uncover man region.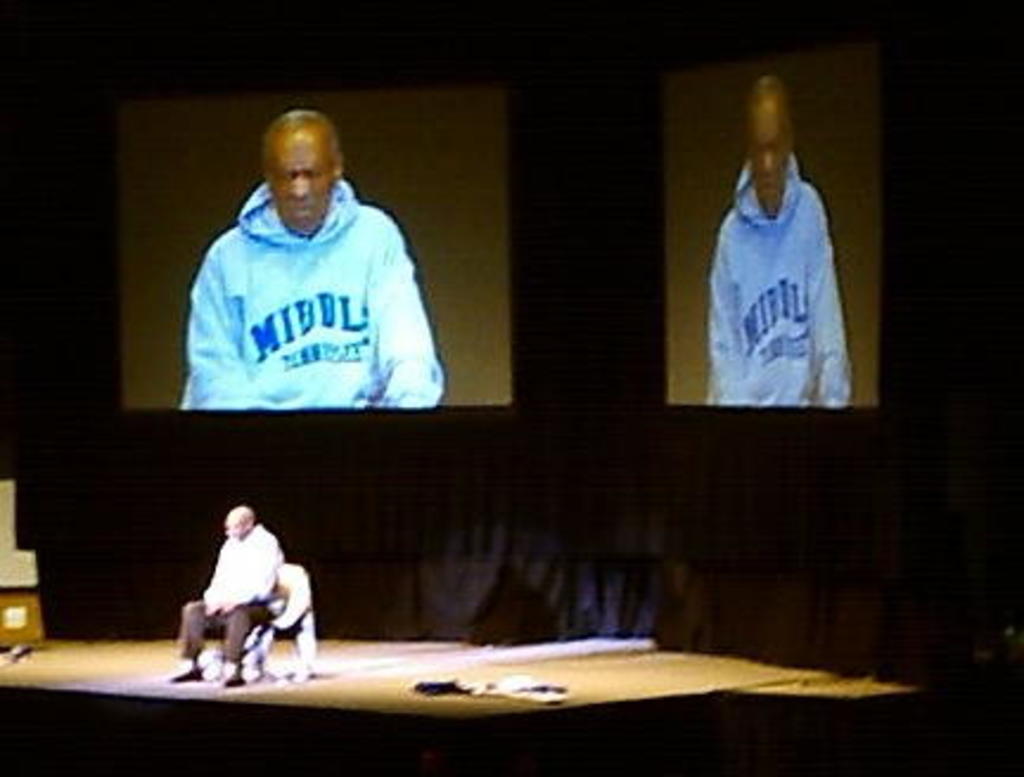
Uncovered: 171,500,313,685.
